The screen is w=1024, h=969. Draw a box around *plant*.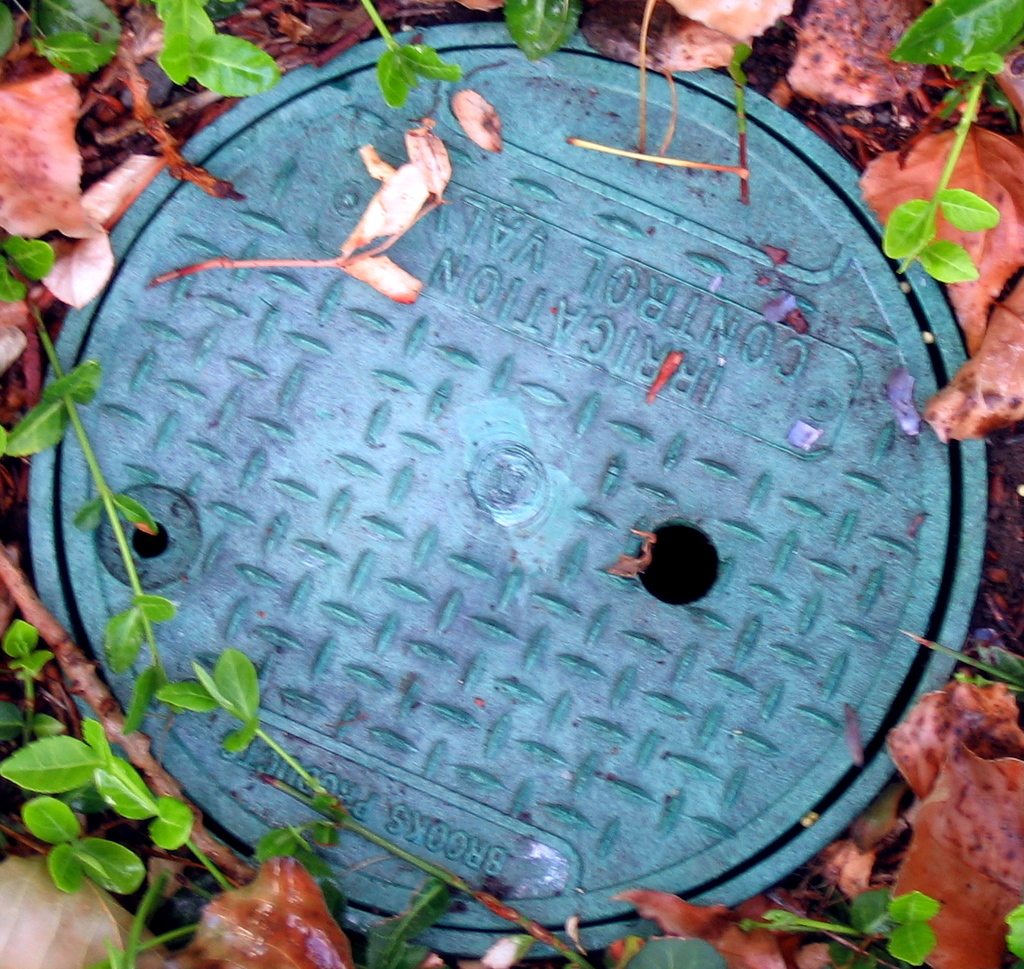
(left=898, top=631, right=1023, bottom=694).
